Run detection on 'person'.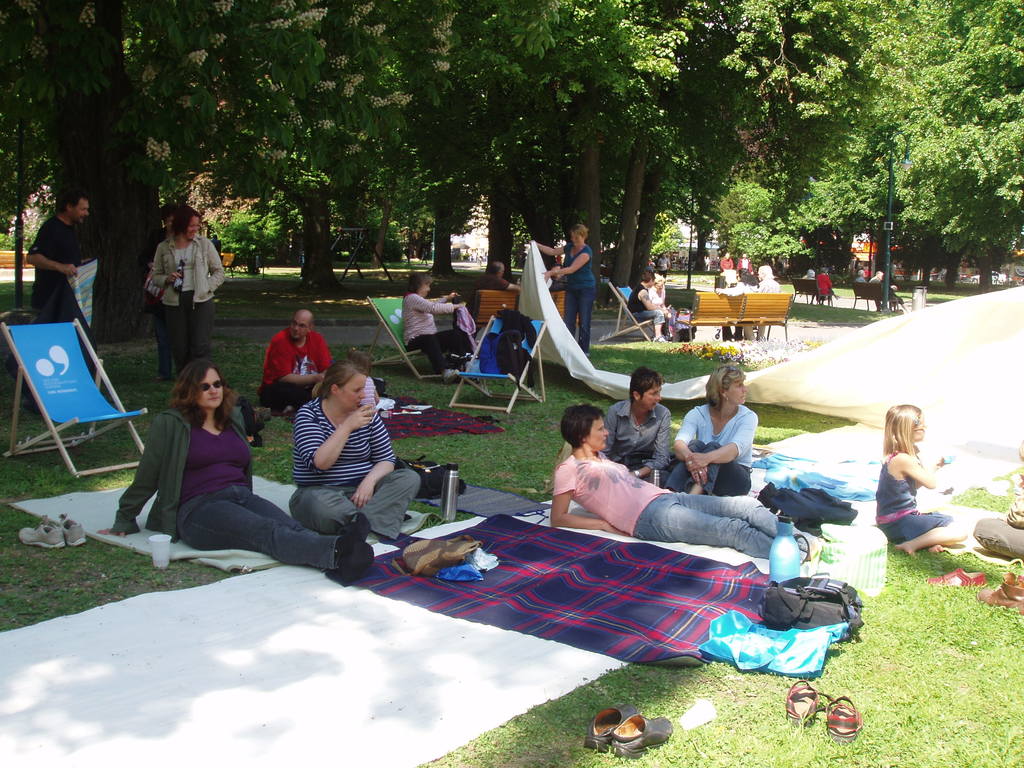
Result: bbox=[312, 351, 380, 406].
